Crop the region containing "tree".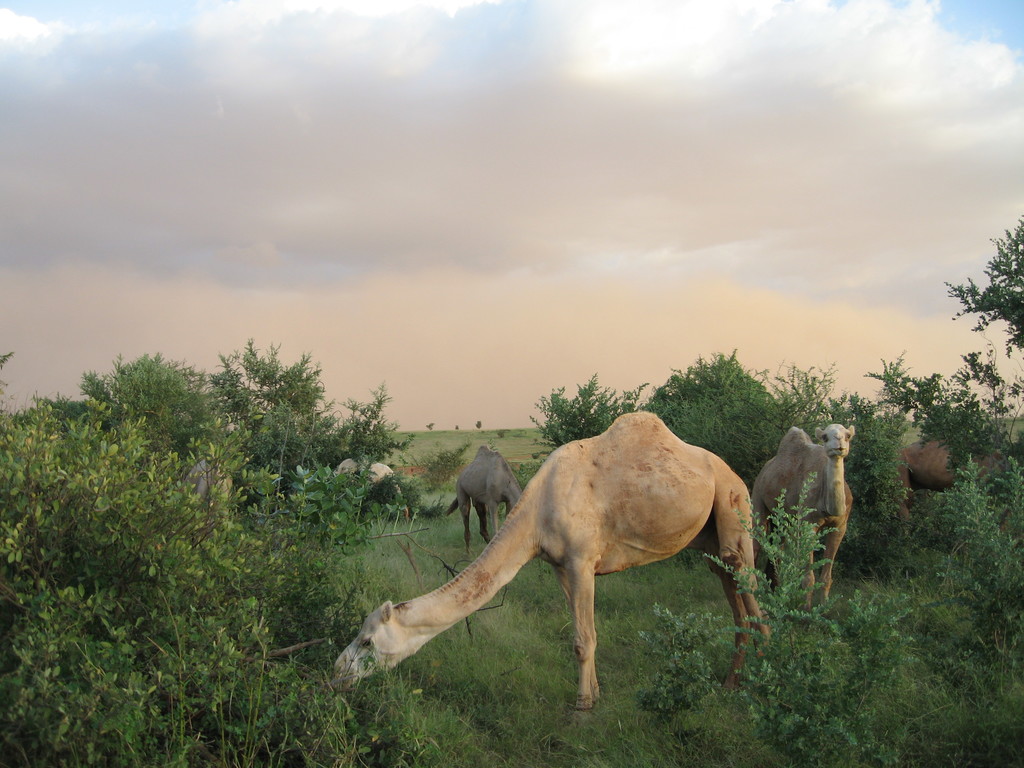
Crop region: bbox(632, 352, 794, 491).
